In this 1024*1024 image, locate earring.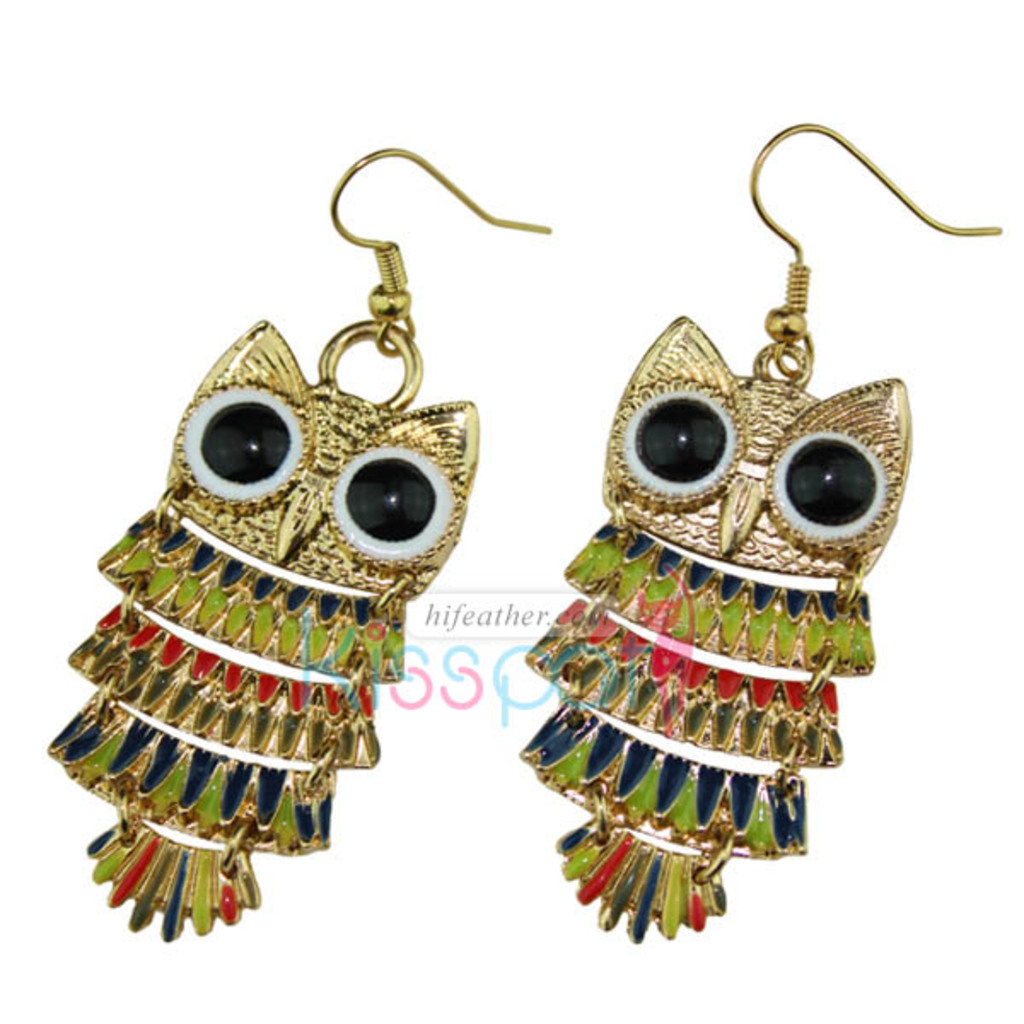
Bounding box: 517/113/1007/954.
